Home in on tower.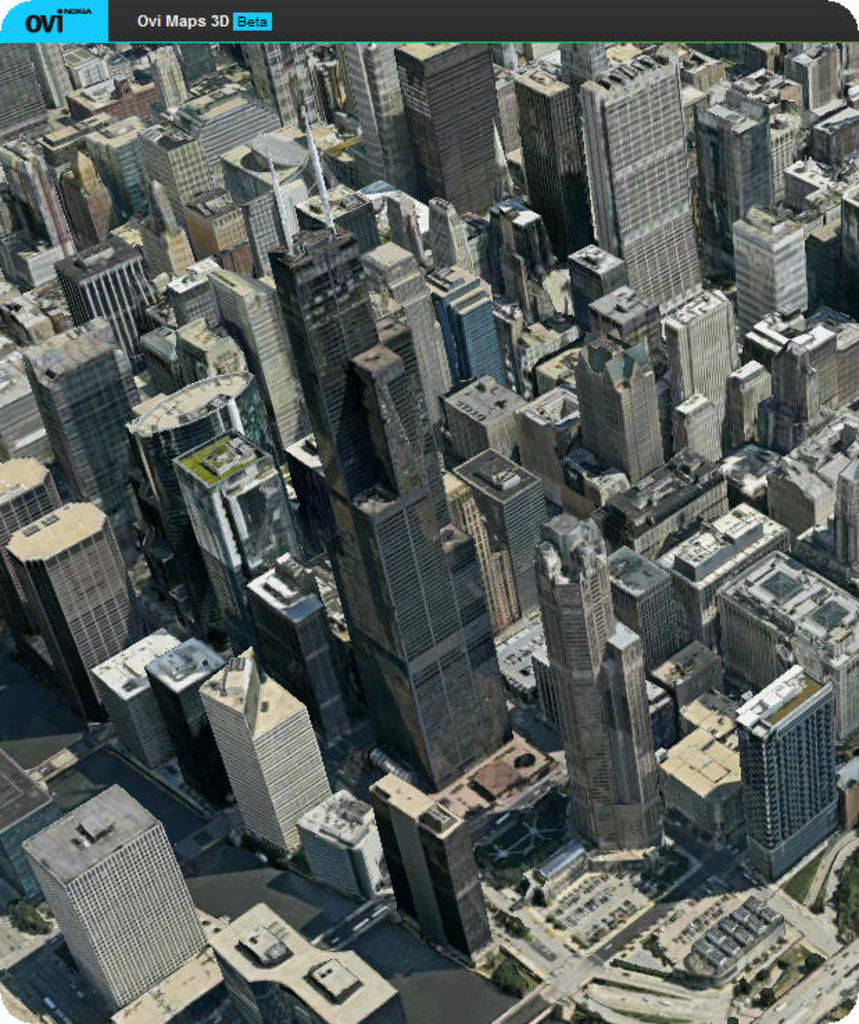
Homed in at (left=205, top=652, right=329, bottom=873).
